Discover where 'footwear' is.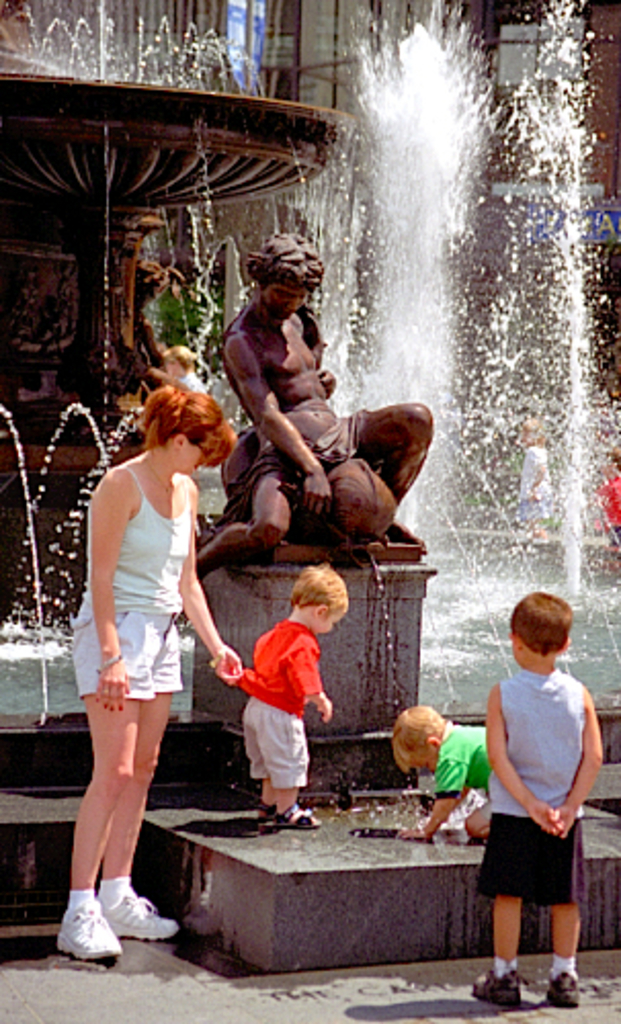
Discovered at 541:961:582:1012.
